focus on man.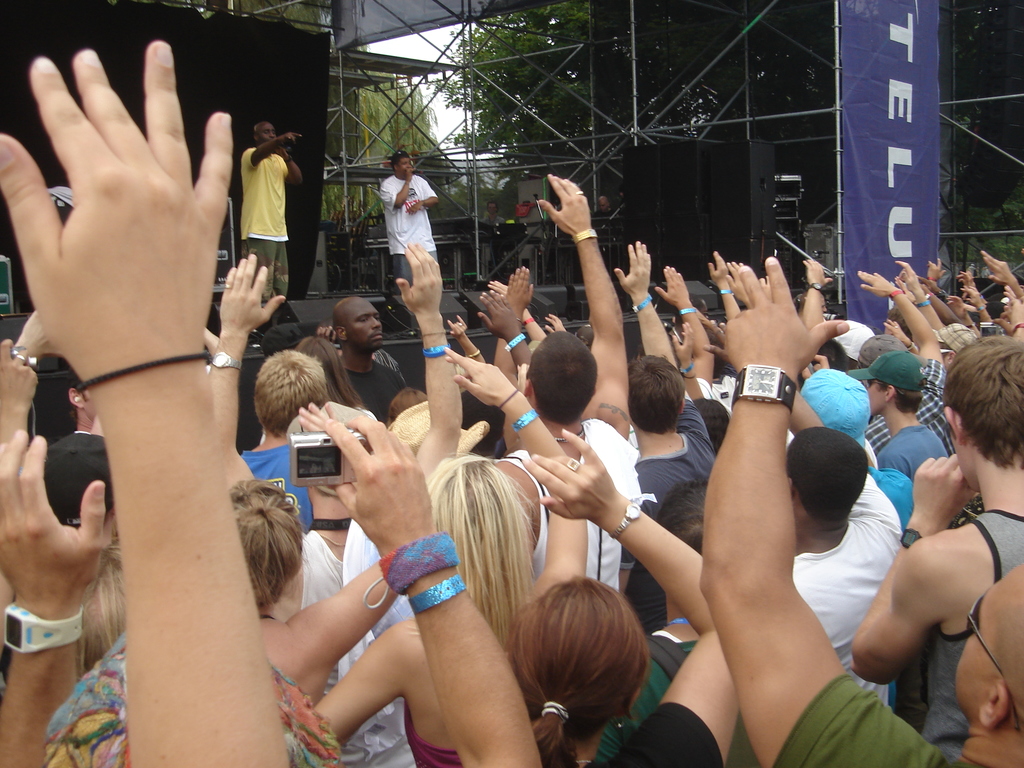
Focused at detection(852, 330, 1023, 756).
